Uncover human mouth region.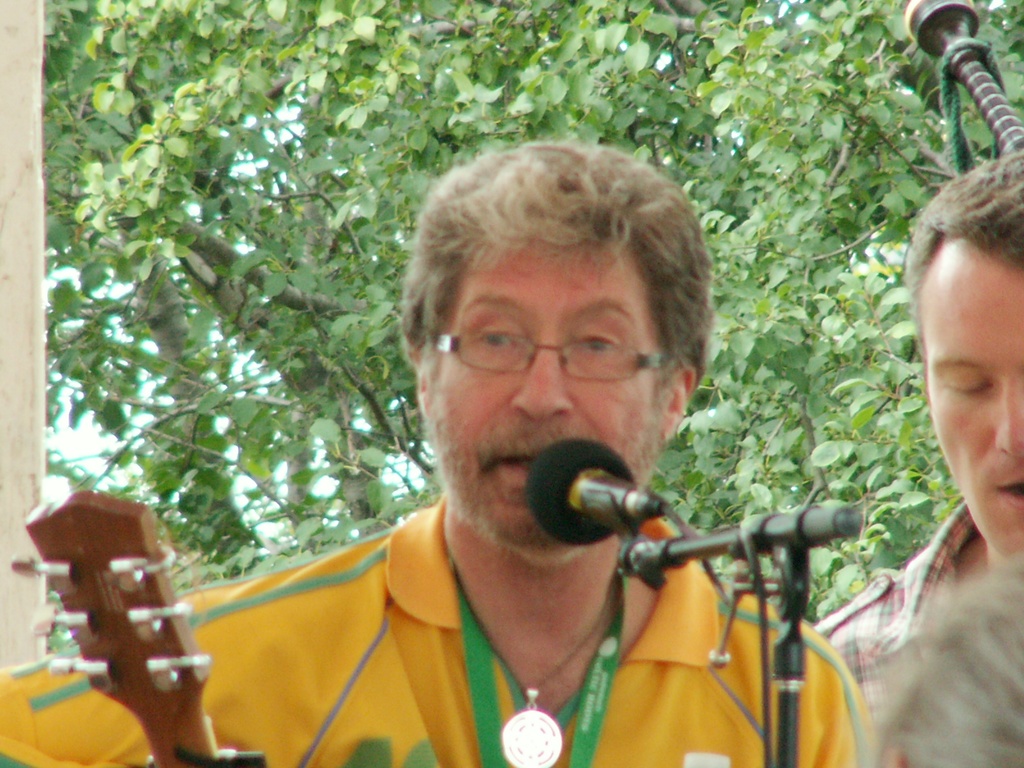
Uncovered: box(483, 445, 533, 485).
